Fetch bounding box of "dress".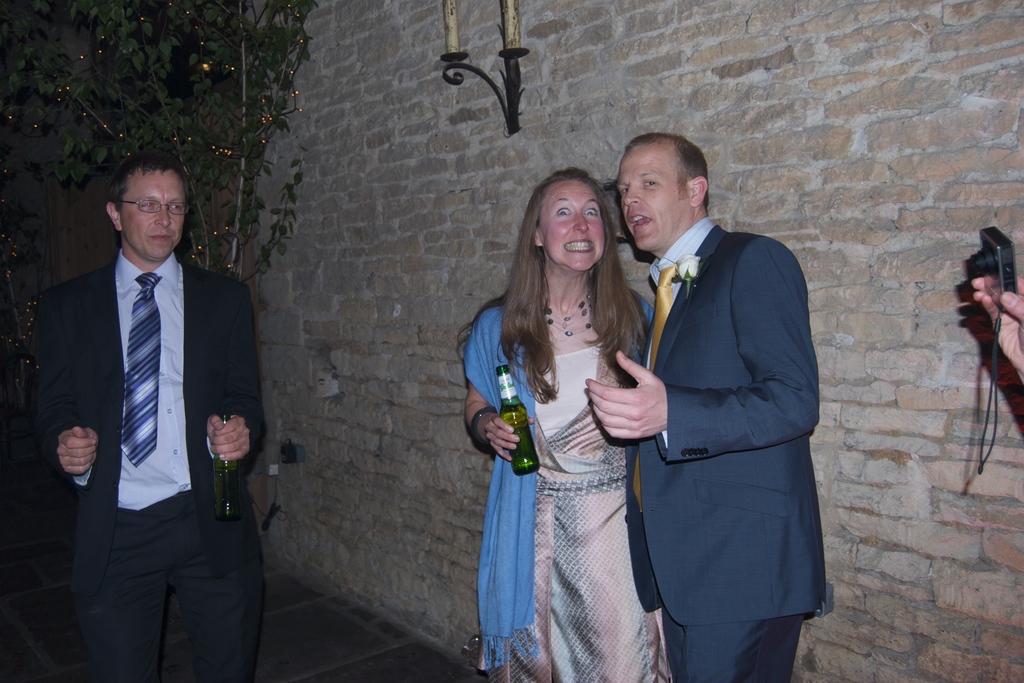
Bbox: (left=472, top=345, right=670, bottom=682).
